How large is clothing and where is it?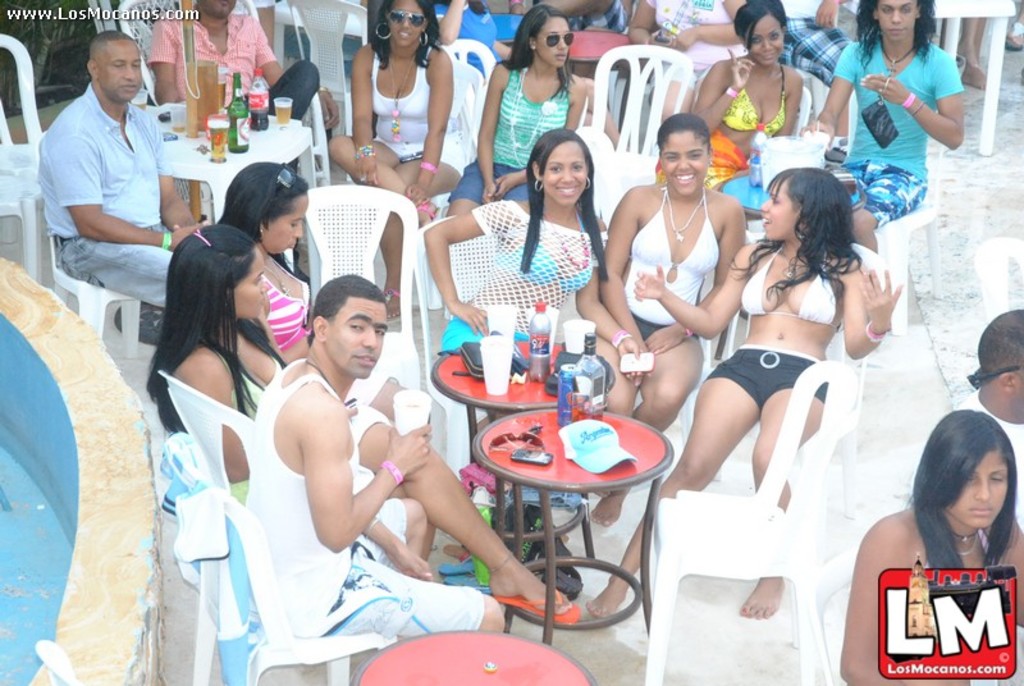
Bounding box: left=243, top=349, right=472, bottom=653.
